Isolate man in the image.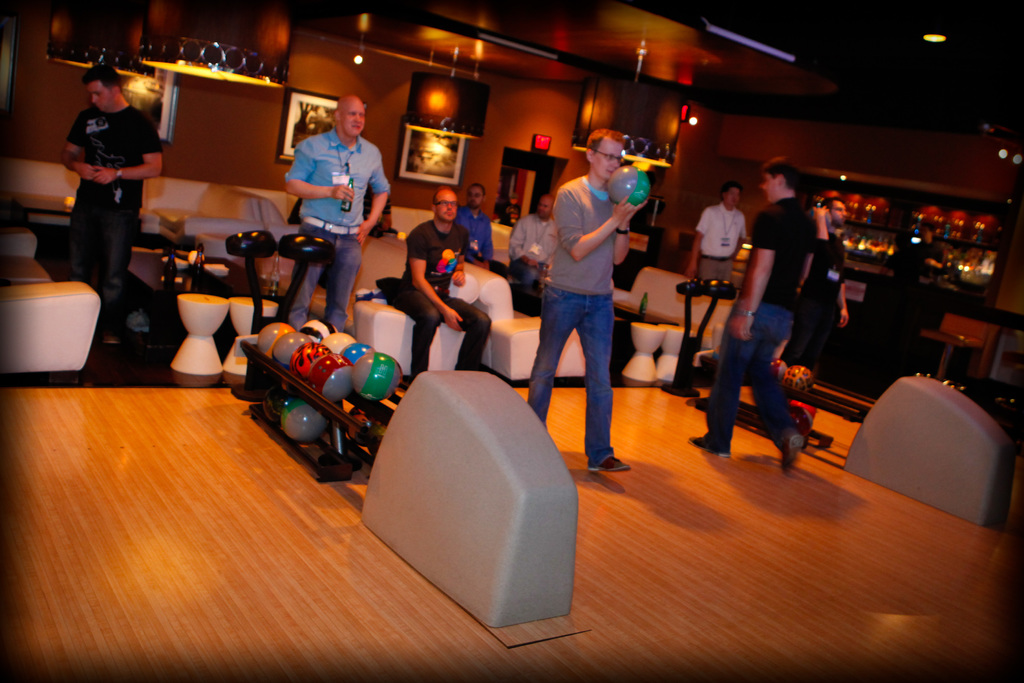
Isolated region: <box>822,193,863,378</box>.
